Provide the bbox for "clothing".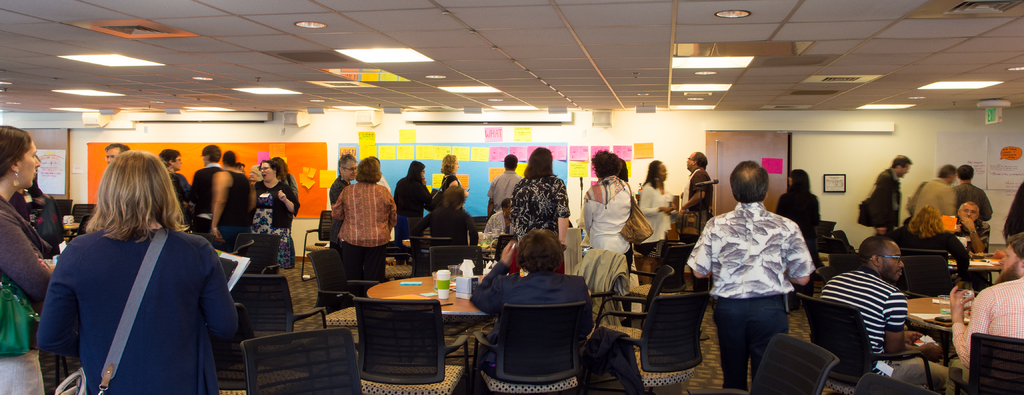
detection(952, 180, 993, 226).
